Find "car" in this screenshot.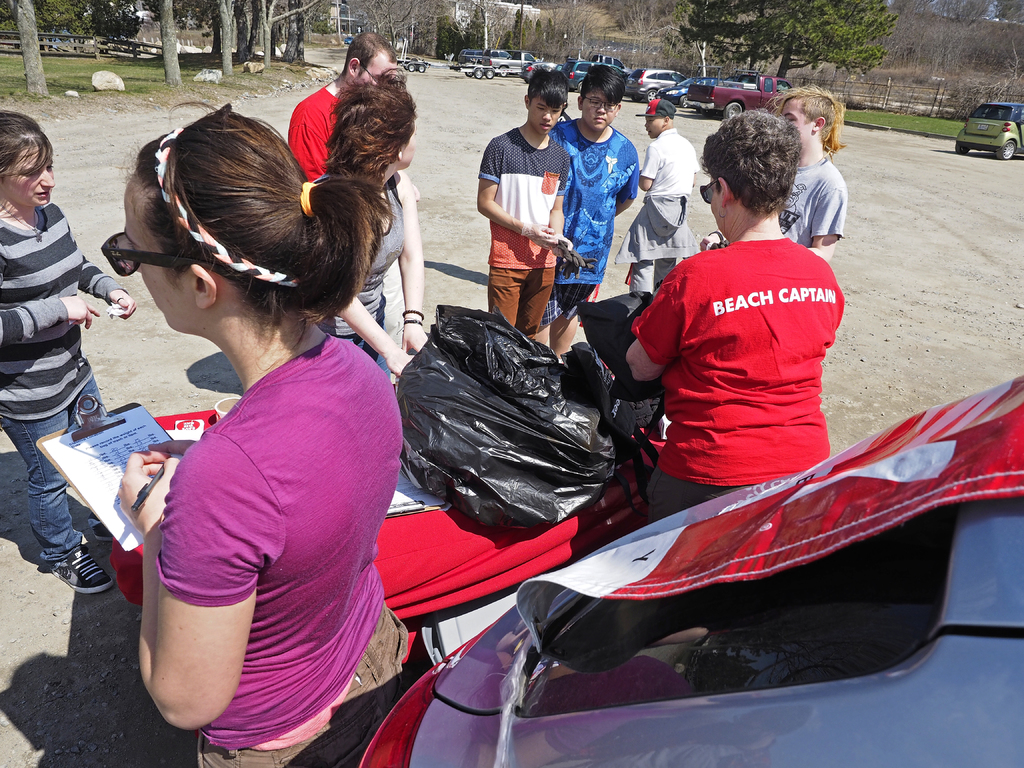
The bounding box for "car" is 345, 36, 350, 45.
